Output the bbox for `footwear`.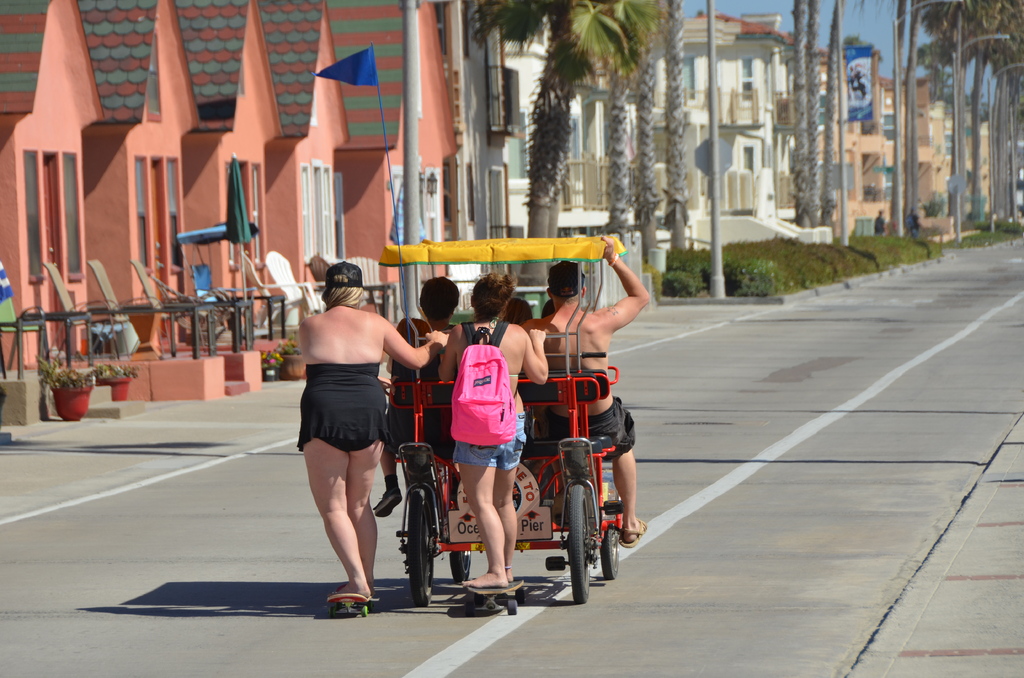
<region>622, 515, 653, 546</region>.
